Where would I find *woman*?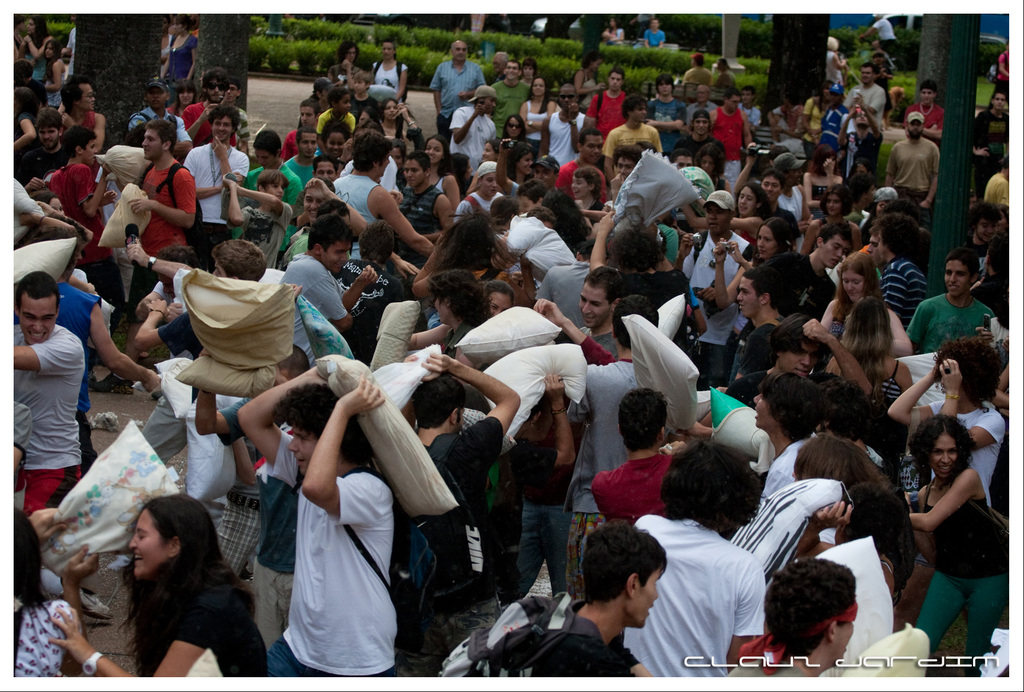
At bbox(826, 291, 916, 416).
